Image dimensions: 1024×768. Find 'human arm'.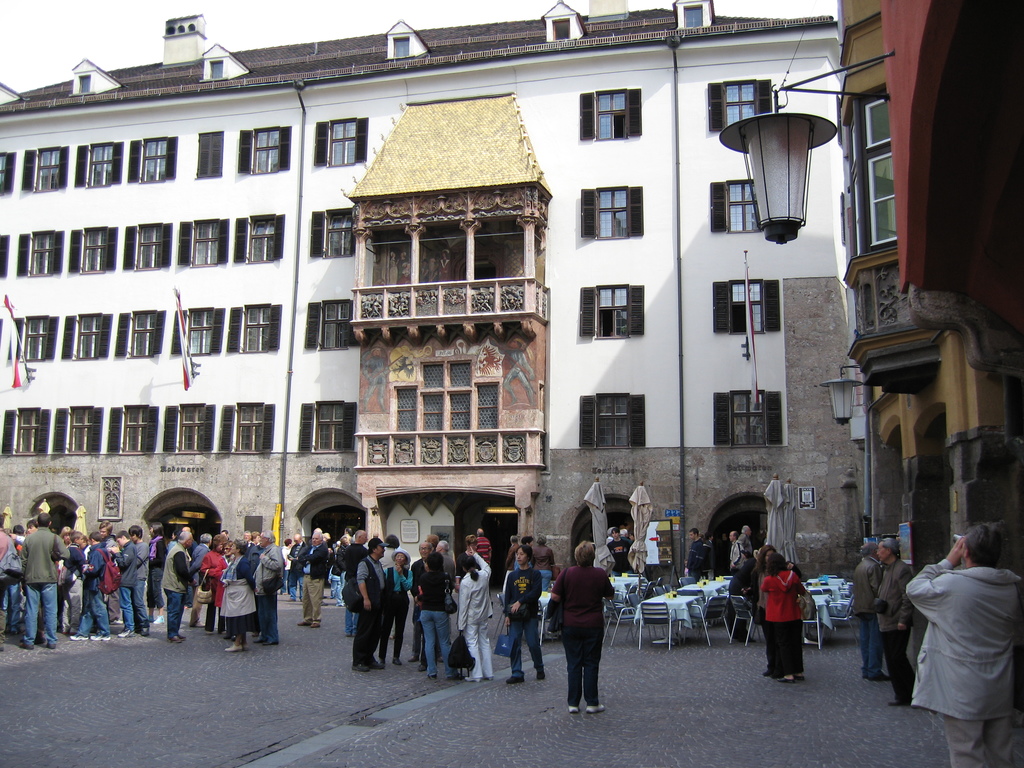
(507,570,543,615).
